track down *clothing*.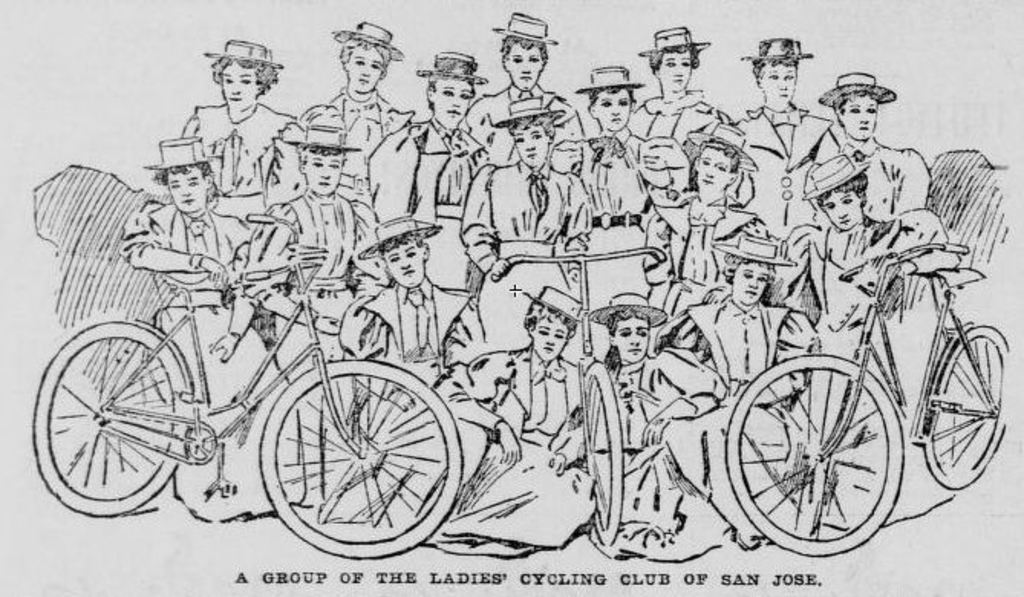
Tracked to pyautogui.locateOnScreen(600, 364, 732, 554).
